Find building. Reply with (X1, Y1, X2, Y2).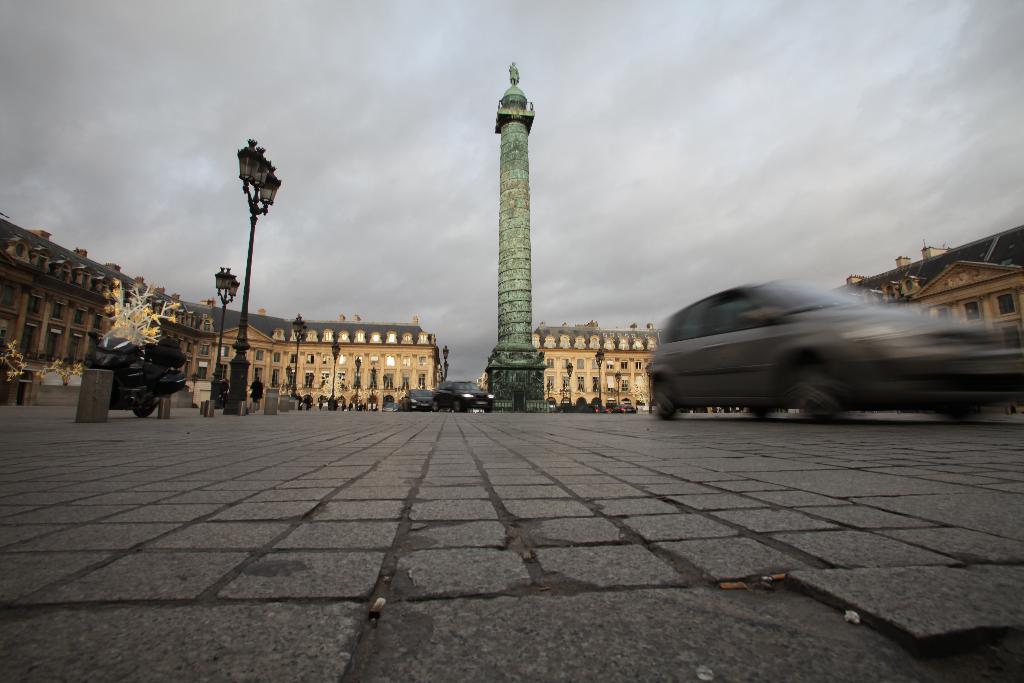
(0, 216, 445, 407).
